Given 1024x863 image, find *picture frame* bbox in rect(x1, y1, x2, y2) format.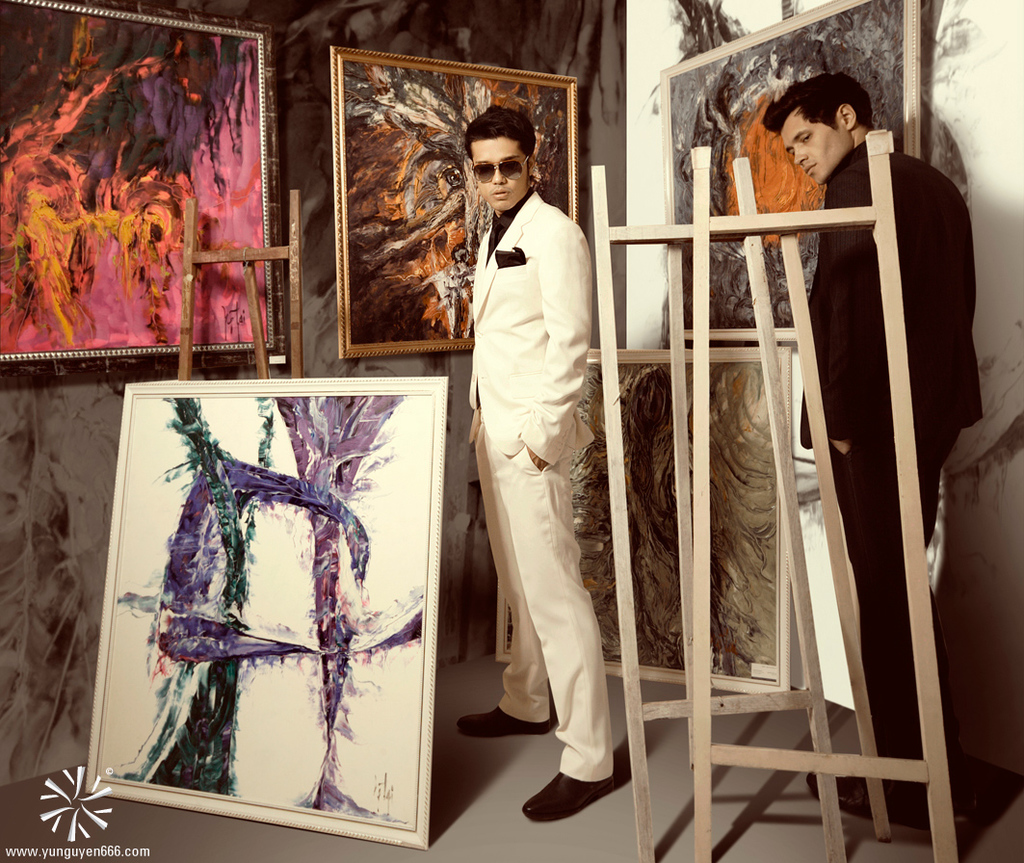
rect(331, 40, 580, 364).
